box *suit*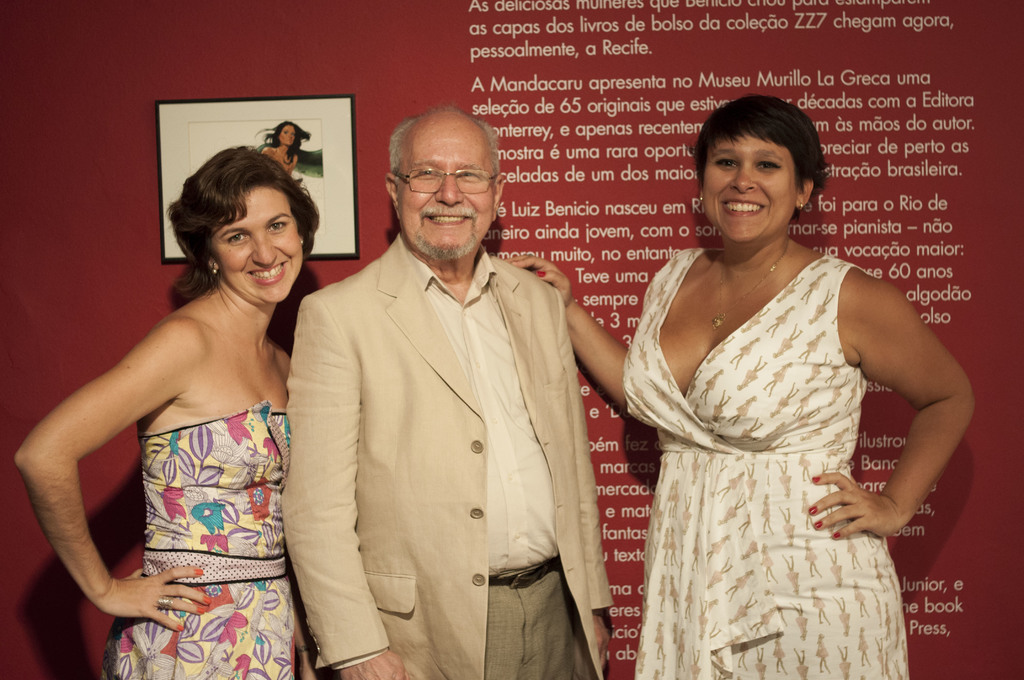
<box>278,232,616,679</box>
